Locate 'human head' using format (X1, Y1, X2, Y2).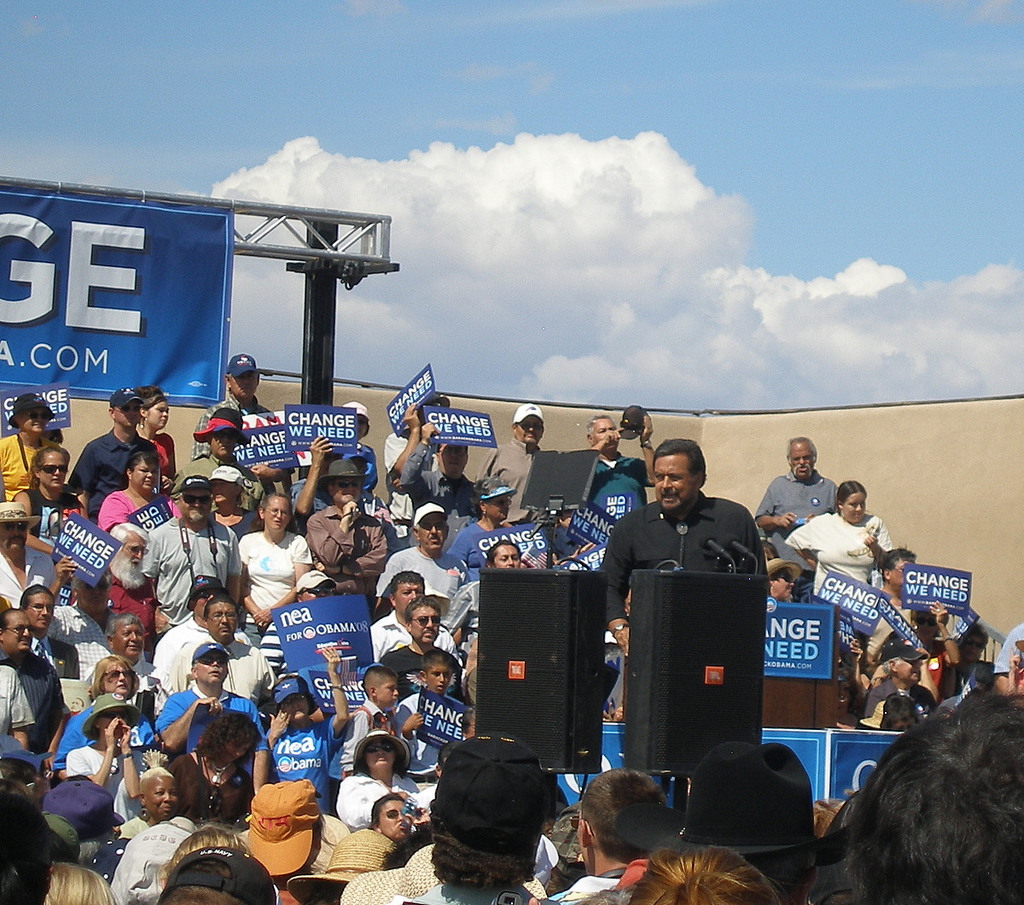
(0, 505, 30, 560).
